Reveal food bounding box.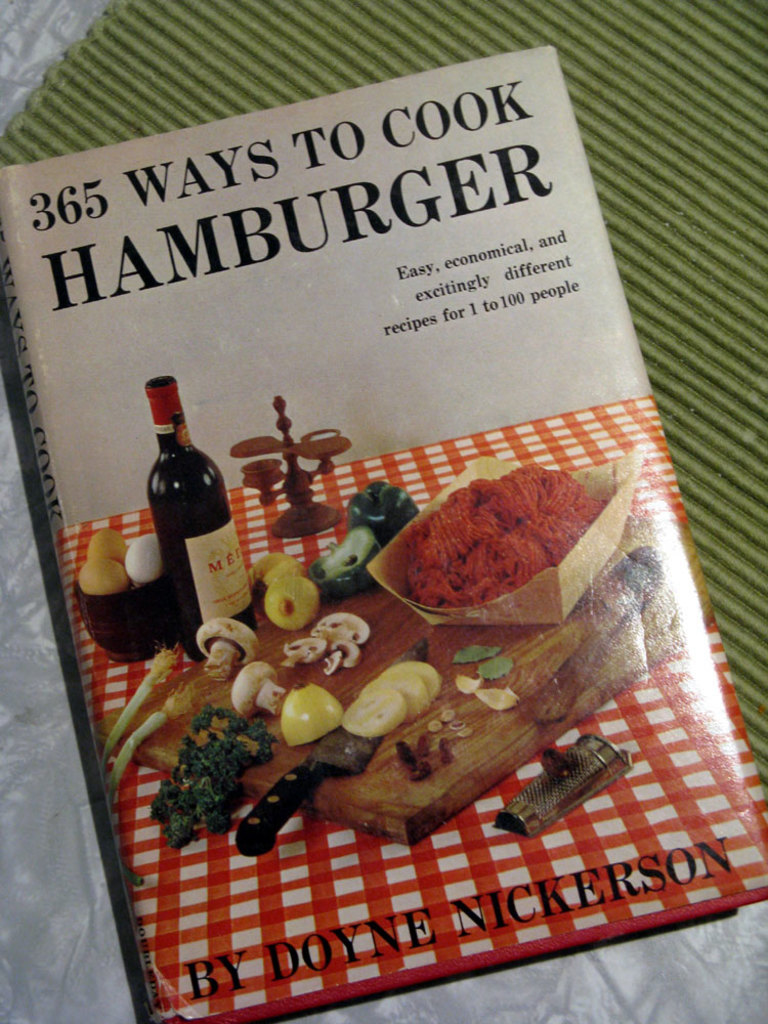
Revealed: x1=369, y1=471, x2=614, y2=606.
